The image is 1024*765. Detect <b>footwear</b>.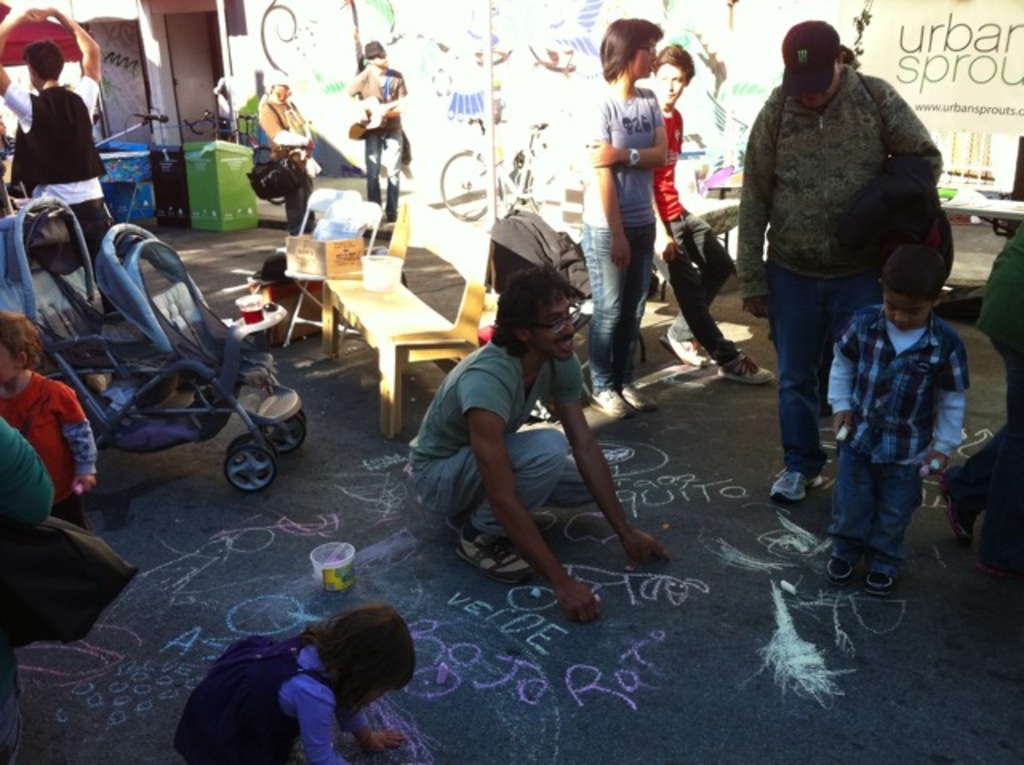
Detection: (976, 509, 1019, 576).
